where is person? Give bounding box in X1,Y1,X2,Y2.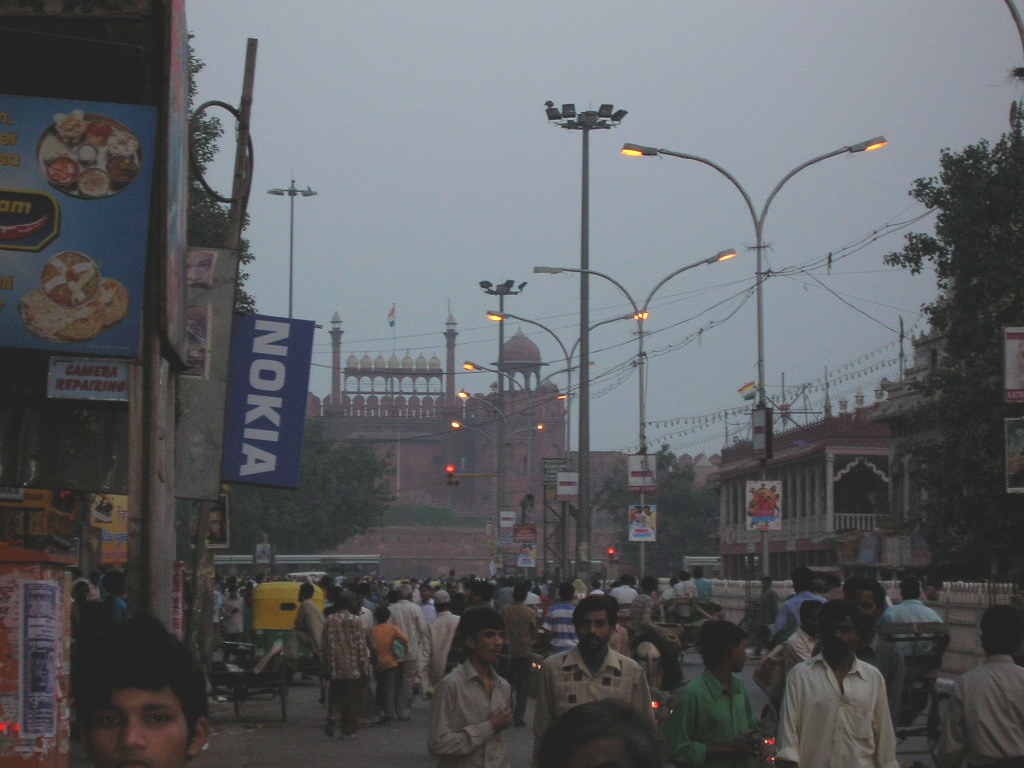
430,605,516,767.
